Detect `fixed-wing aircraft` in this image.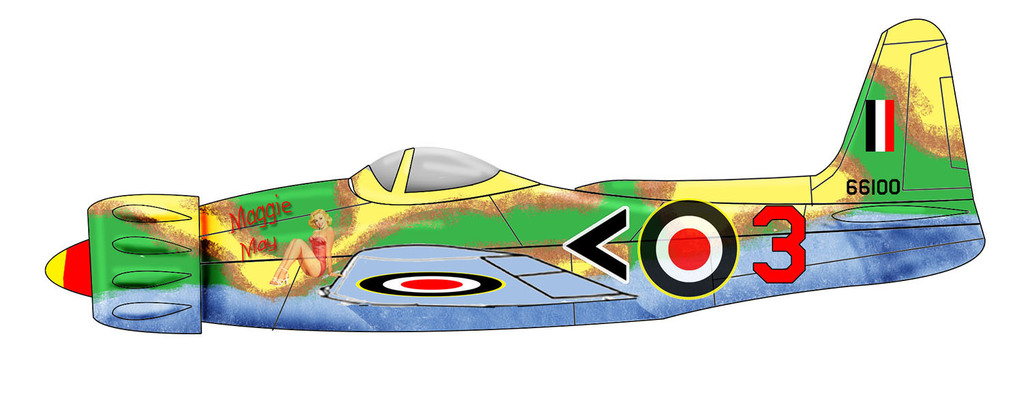
Detection: select_region(41, 16, 989, 339).
